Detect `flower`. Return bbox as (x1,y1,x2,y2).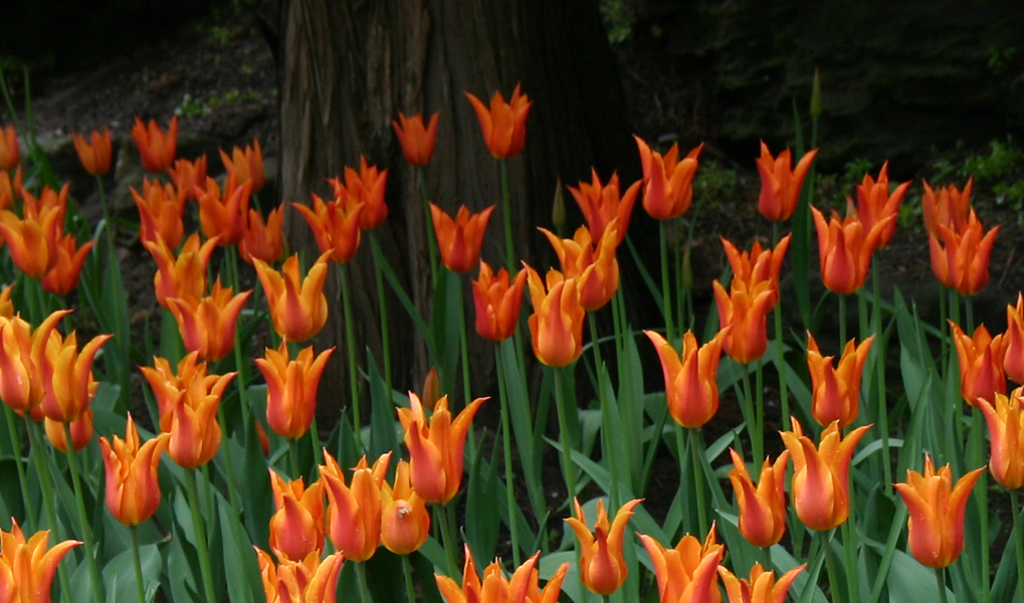
(166,278,252,363).
